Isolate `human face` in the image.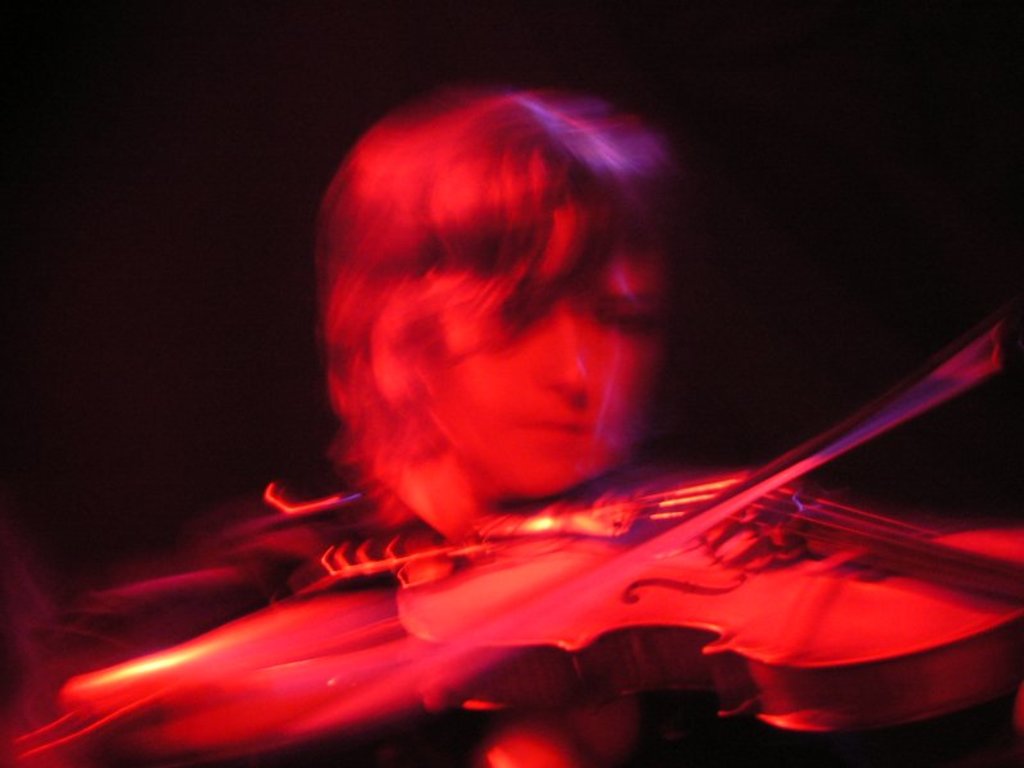
Isolated region: left=435, top=256, right=645, bottom=488.
